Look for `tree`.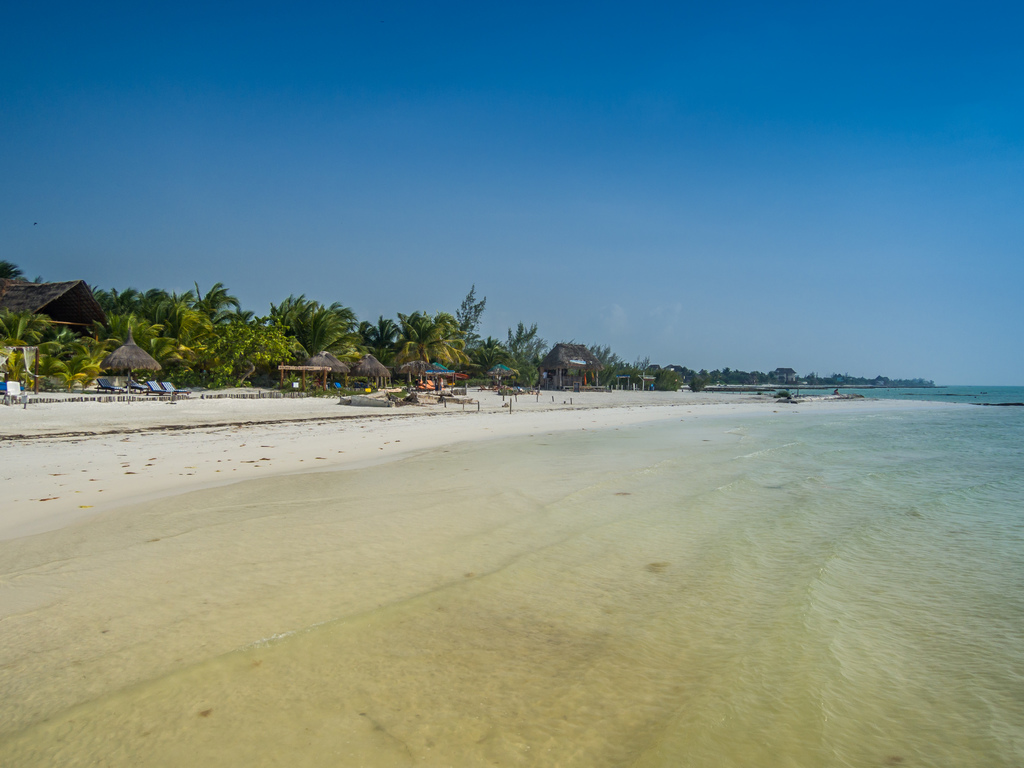
Found: [591, 338, 623, 389].
